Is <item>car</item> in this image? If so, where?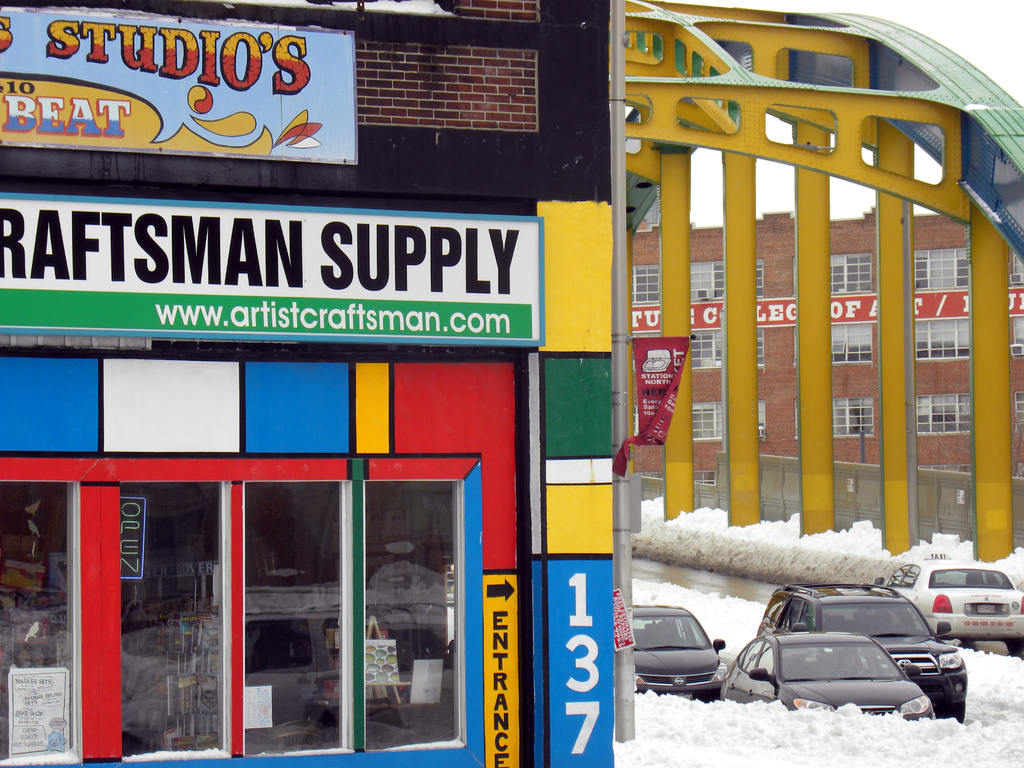
Yes, at <box>629,606,731,705</box>.
